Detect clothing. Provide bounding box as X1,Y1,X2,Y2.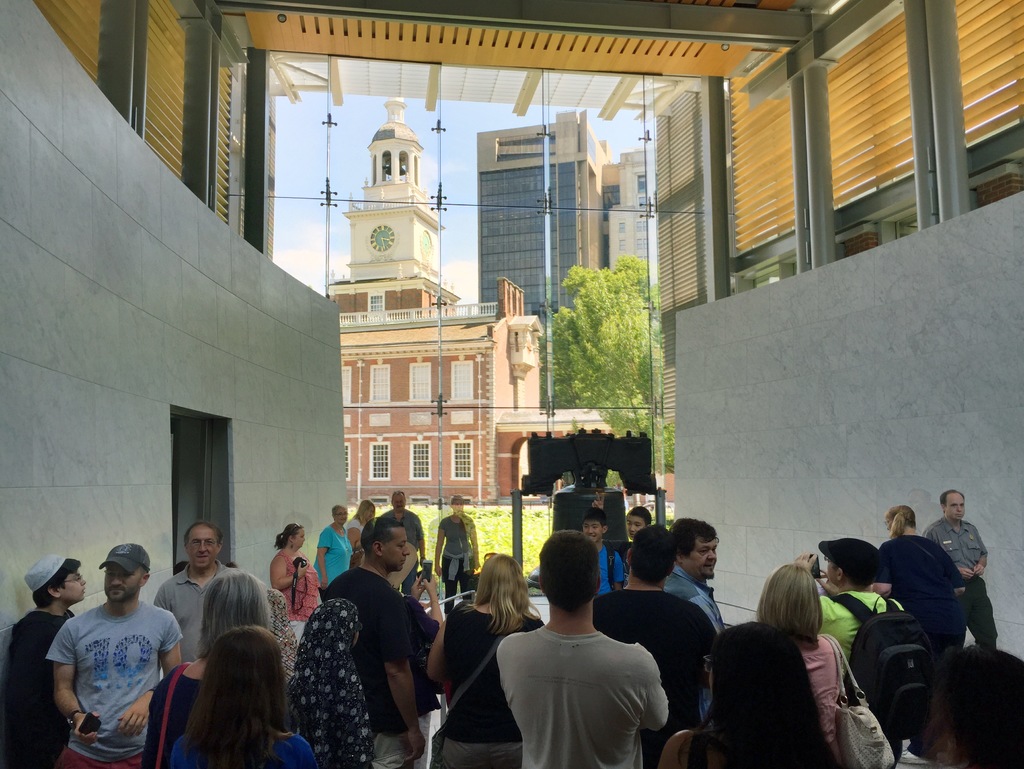
436,595,543,768.
